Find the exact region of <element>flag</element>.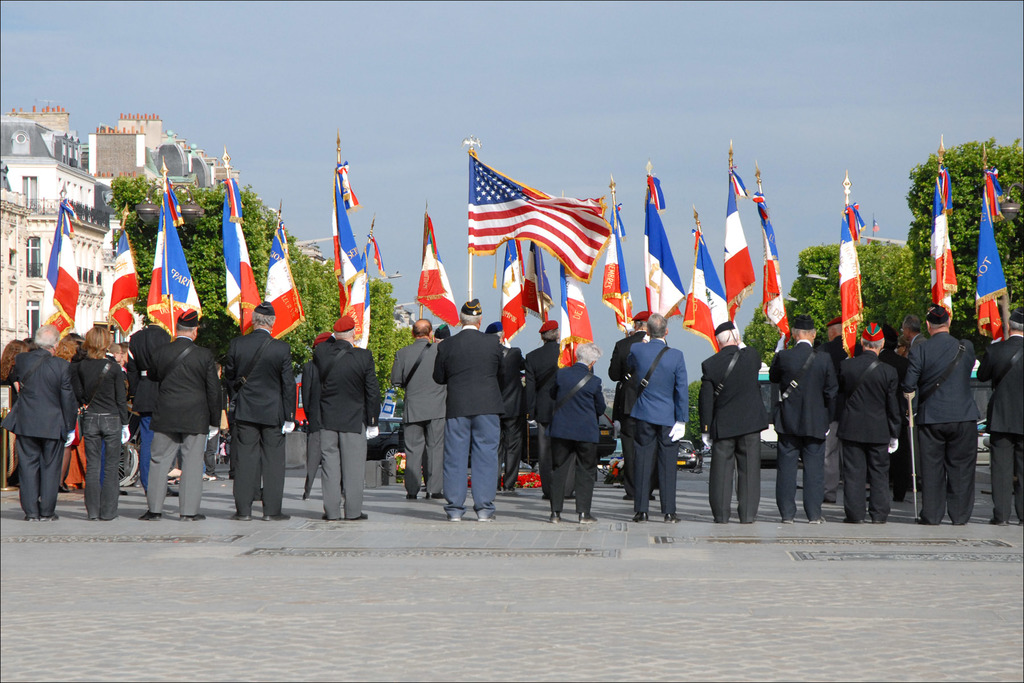
Exact region: 968 172 1011 349.
